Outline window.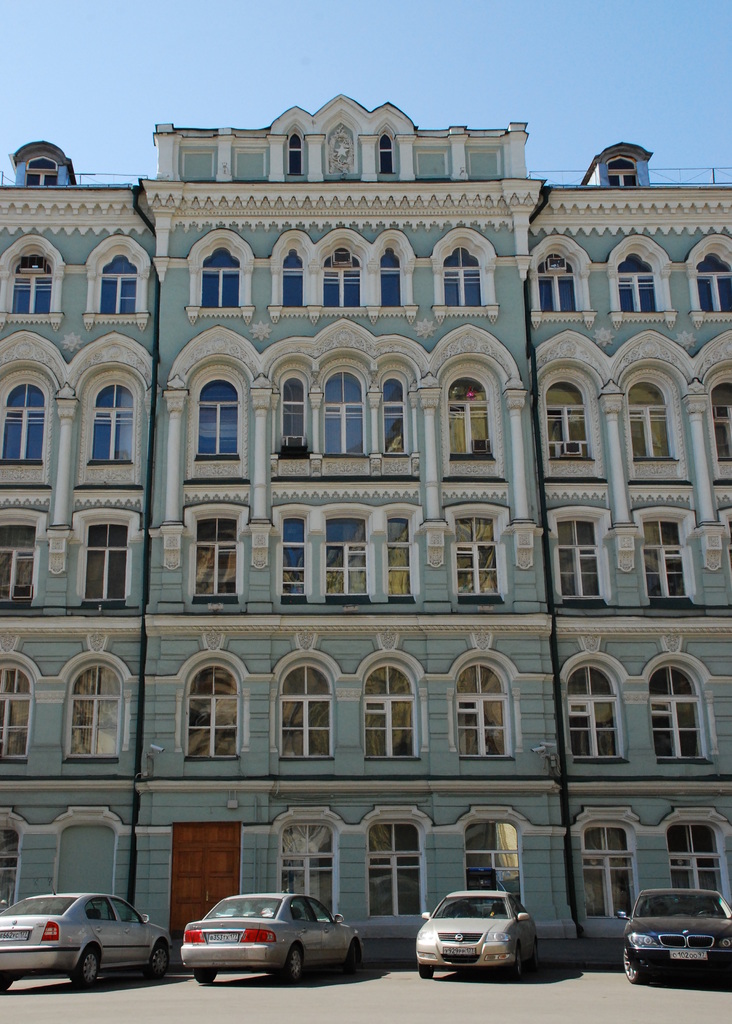
Outline: (left=549, top=379, right=596, bottom=463).
